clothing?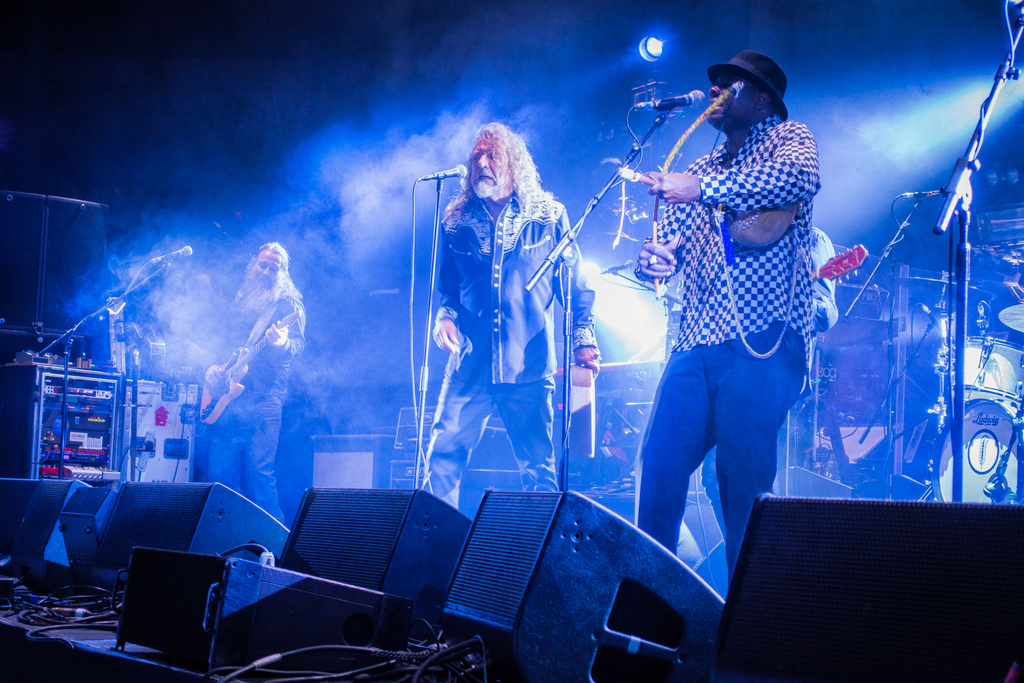
left=206, top=297, right=306, bottom=518
